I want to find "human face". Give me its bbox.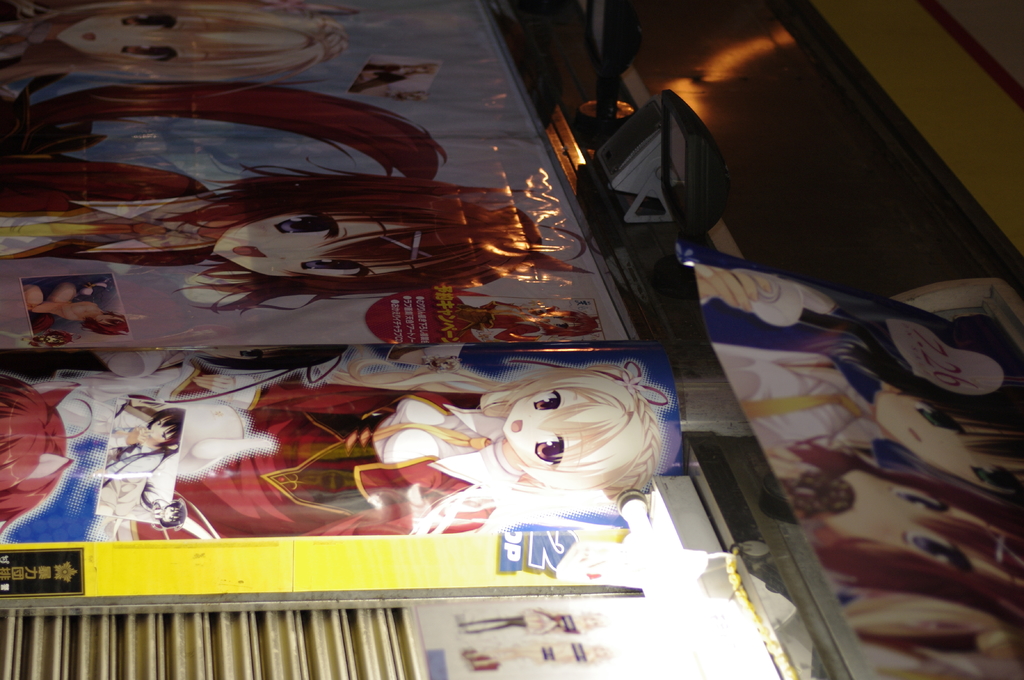
box(147, 420, 166, 446).
